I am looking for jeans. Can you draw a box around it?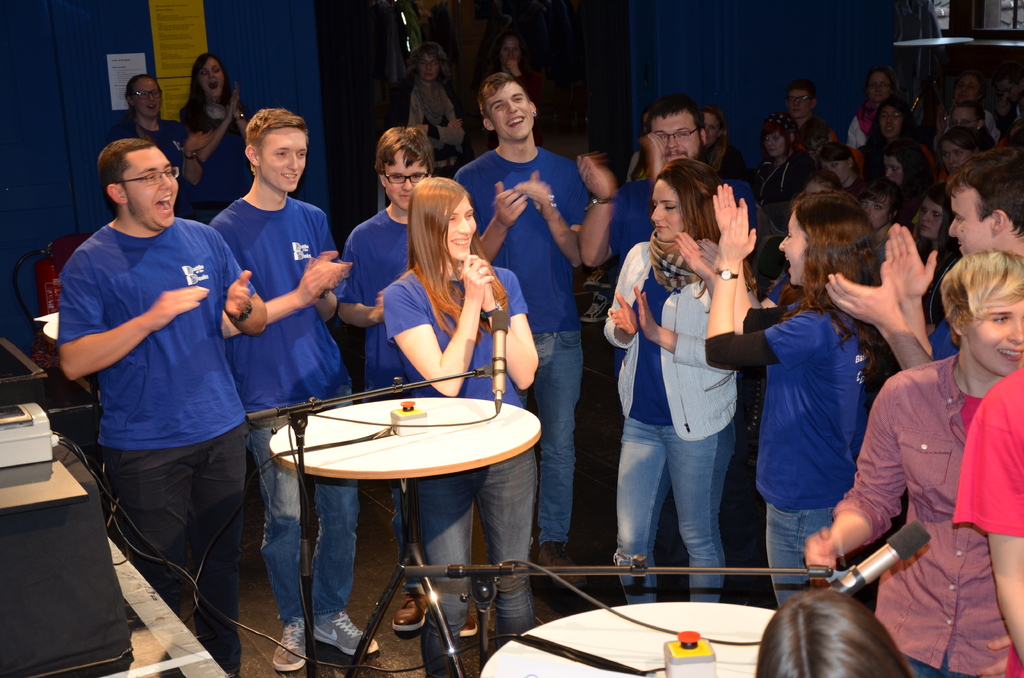
Sure, the bounding box is 615 410 750 590.
